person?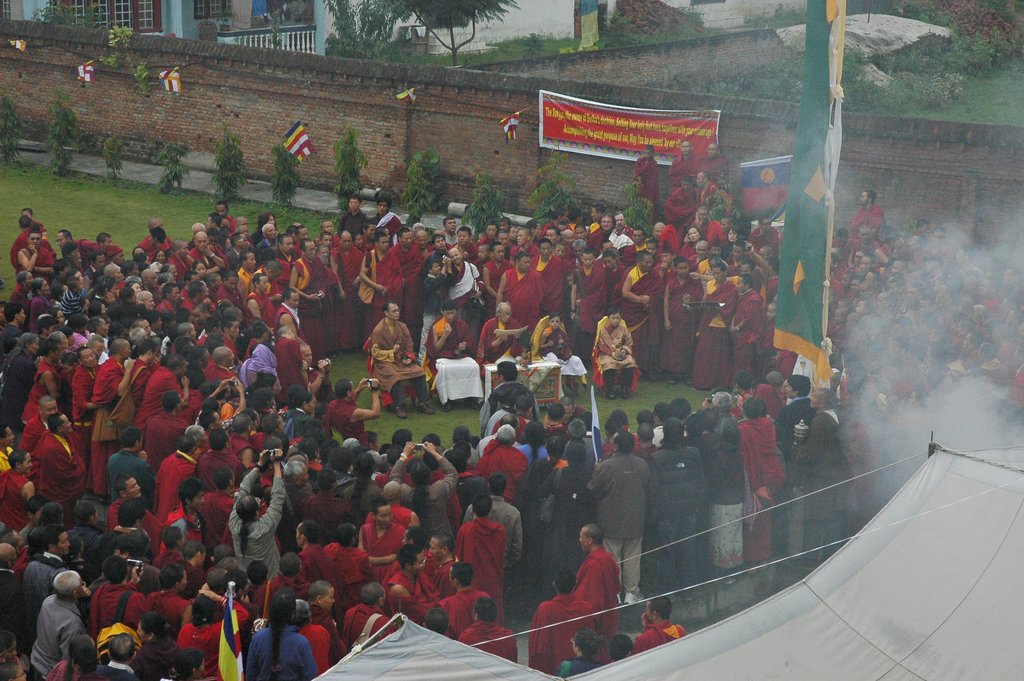
344 452 381 504
